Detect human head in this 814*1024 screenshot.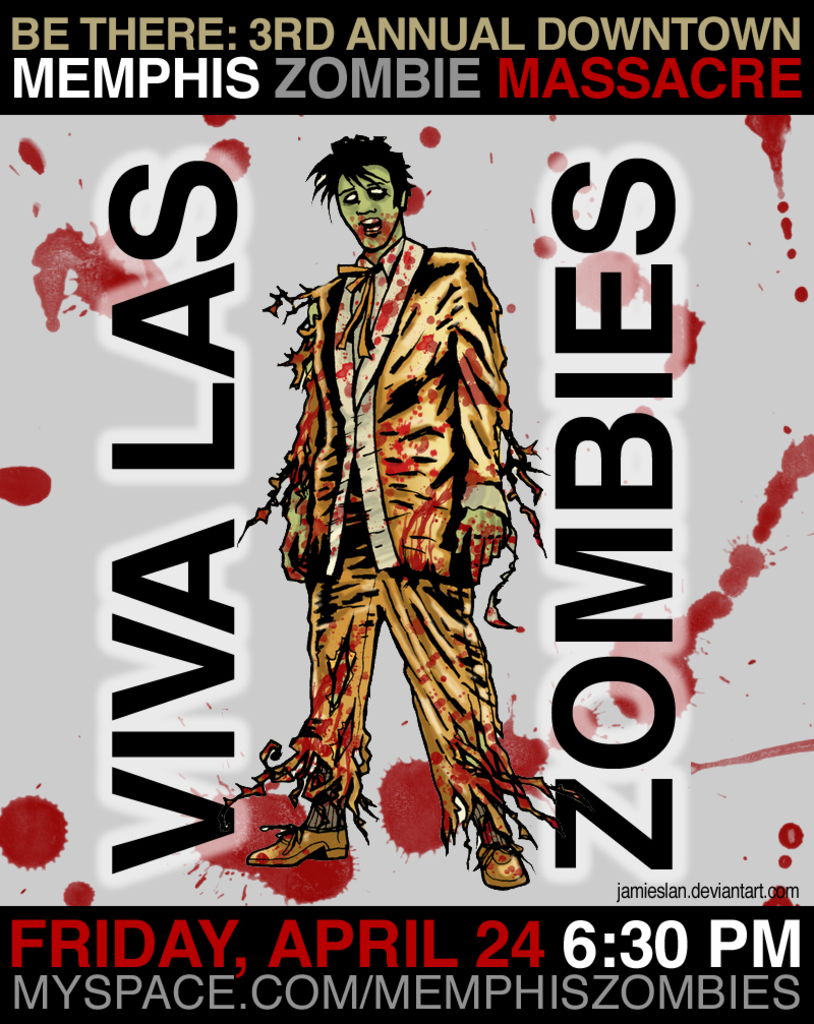
Detection: bbox=(311, 127, 418, 238).
